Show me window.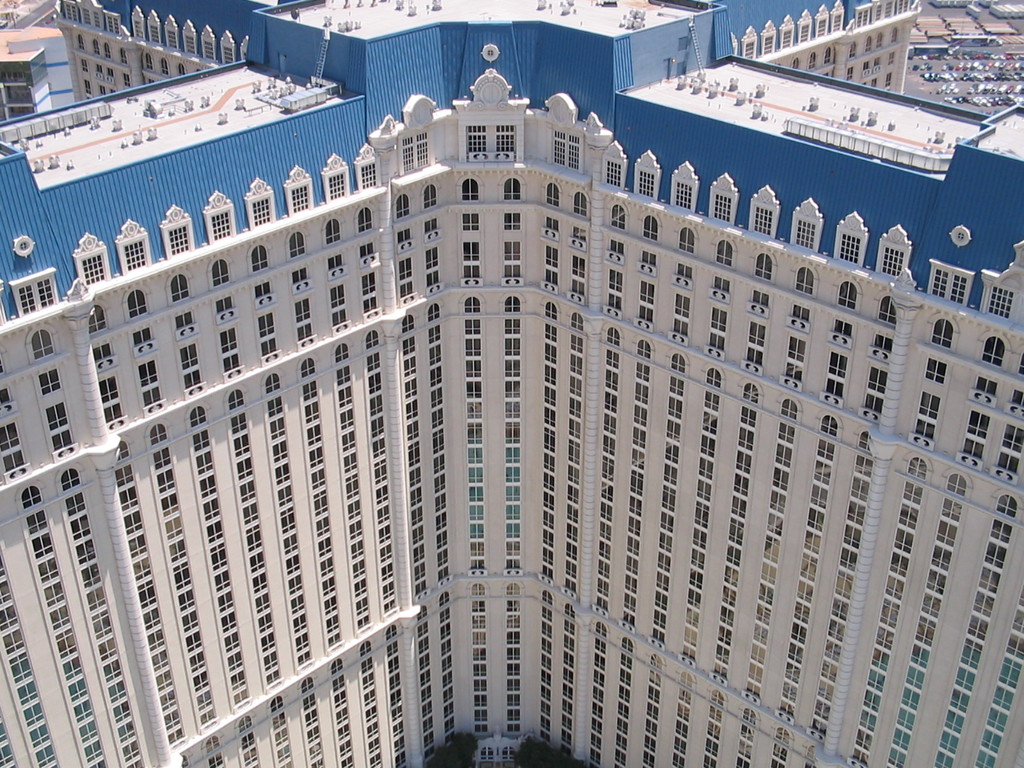
window is here: 945:665:979:692.
